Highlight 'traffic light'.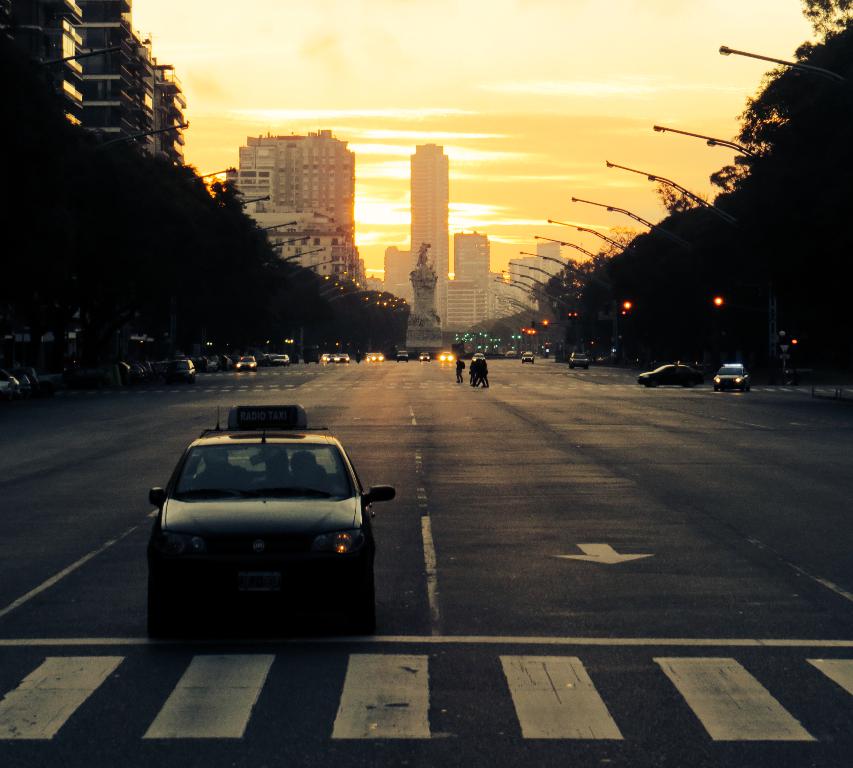
Highlighted region: <box>567,311,576,319</box>.
